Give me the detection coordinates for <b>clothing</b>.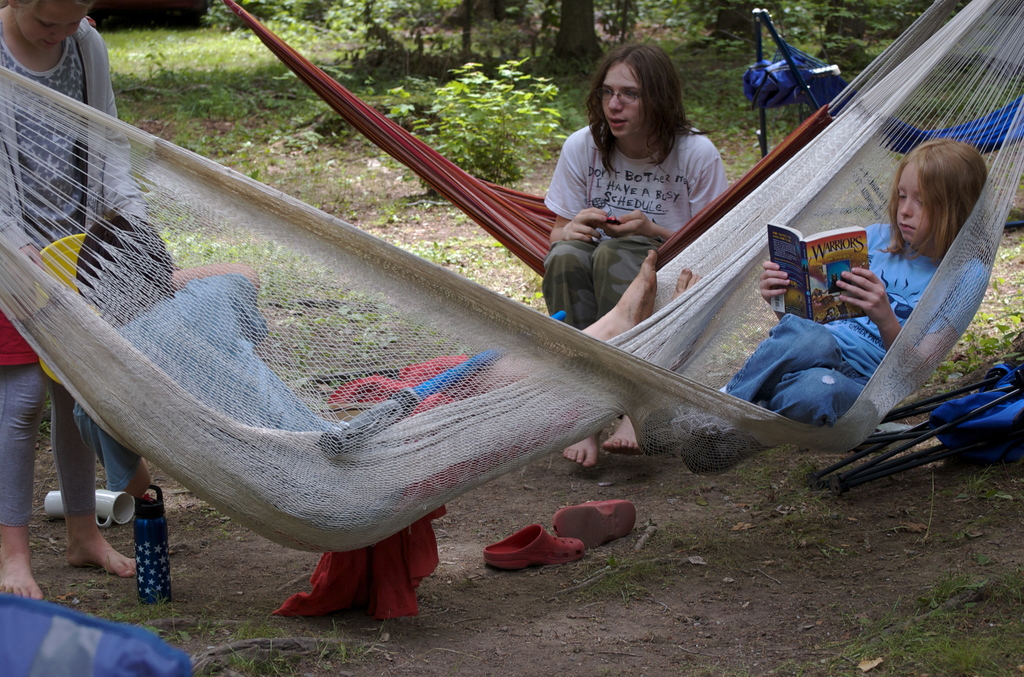
pyautogui.locateOnScreen(715, 221, 991, 428).
